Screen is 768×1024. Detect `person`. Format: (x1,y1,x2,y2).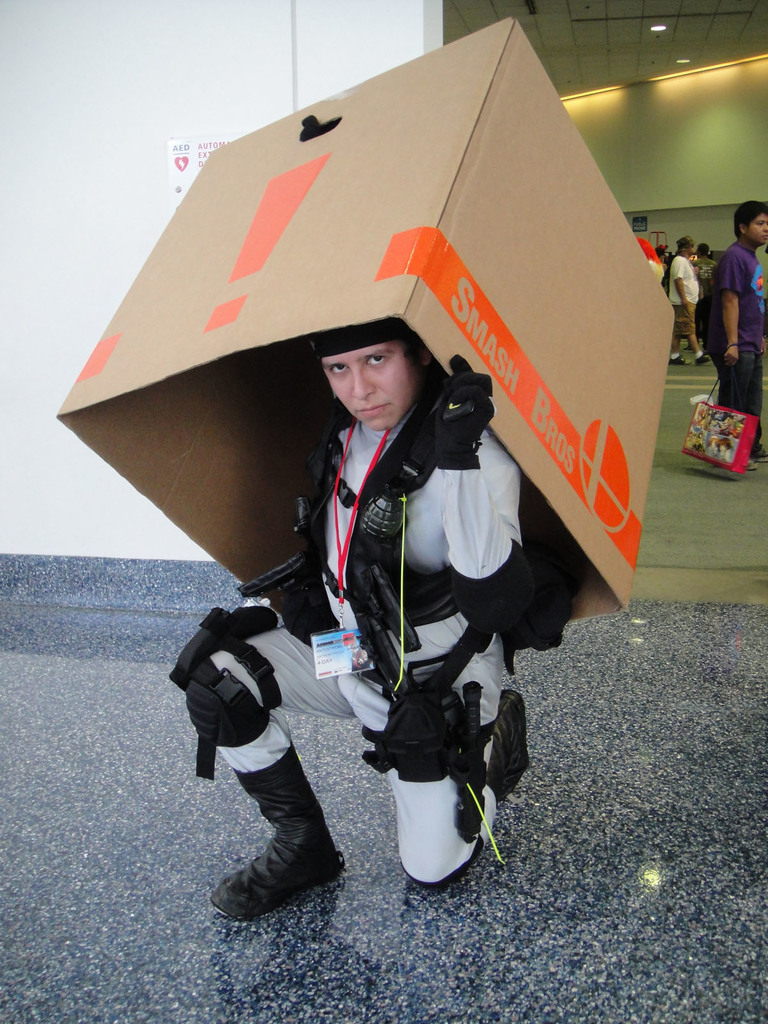
(160,312,529,923).
